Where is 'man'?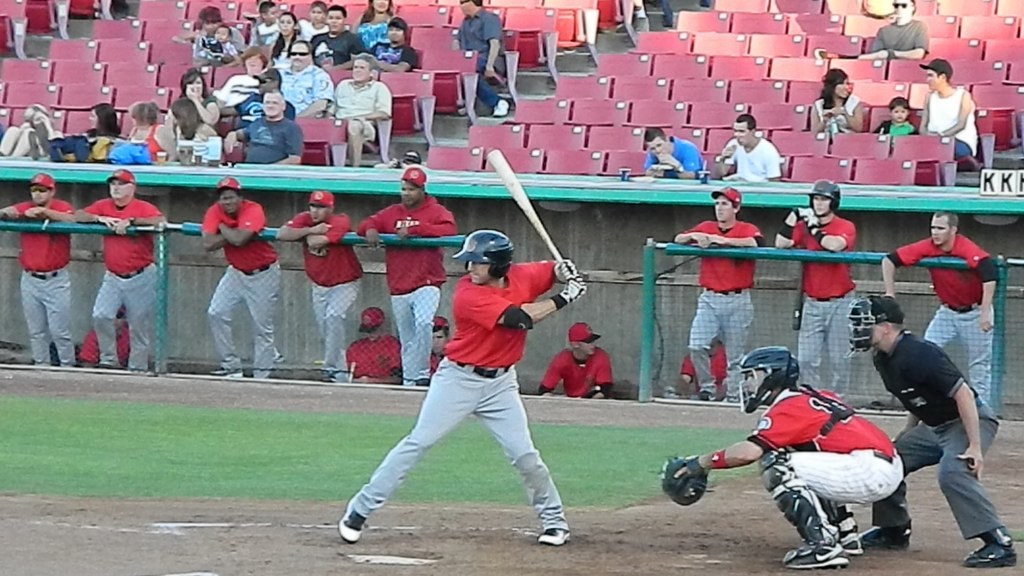
634, 128, 704, 182.
